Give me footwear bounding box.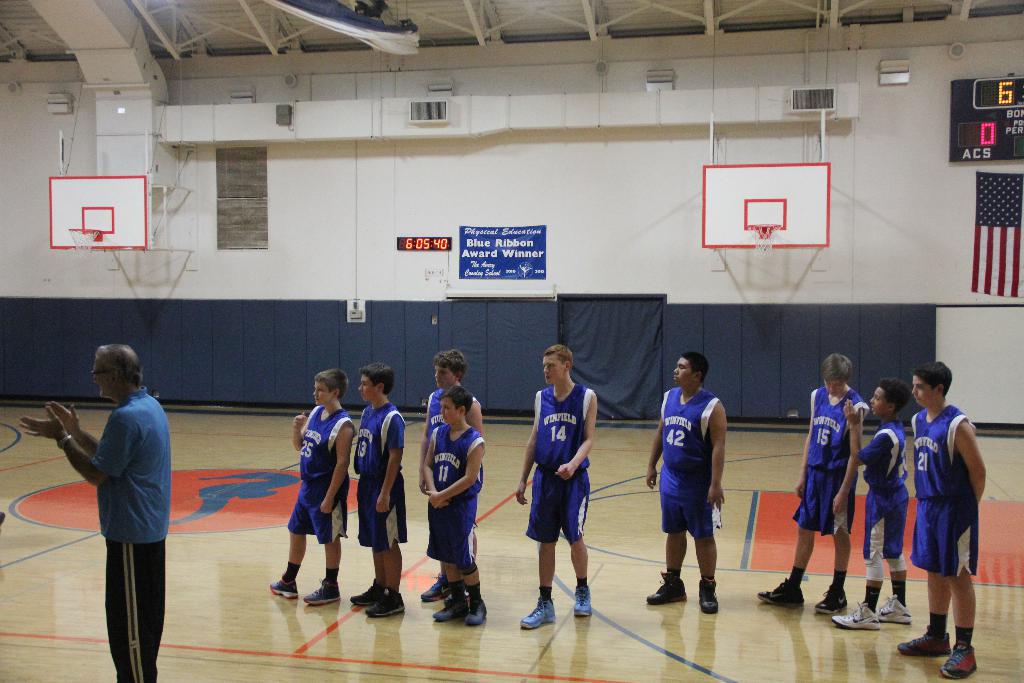
756:582:810:607.
